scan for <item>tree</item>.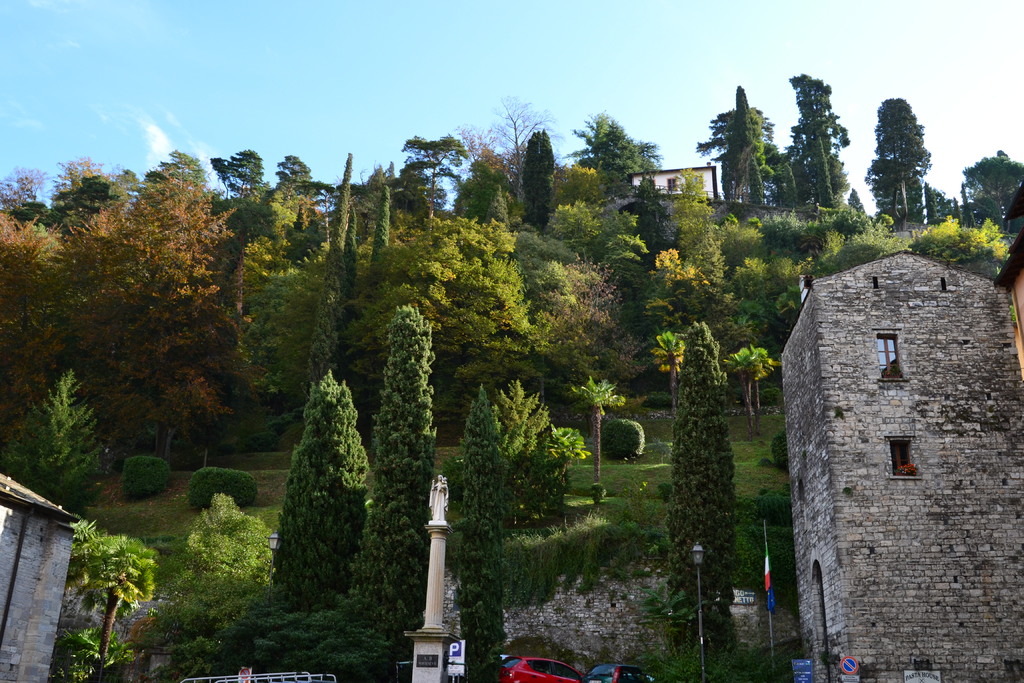
Scan result: bbox=(278, 152, 309, 213).
